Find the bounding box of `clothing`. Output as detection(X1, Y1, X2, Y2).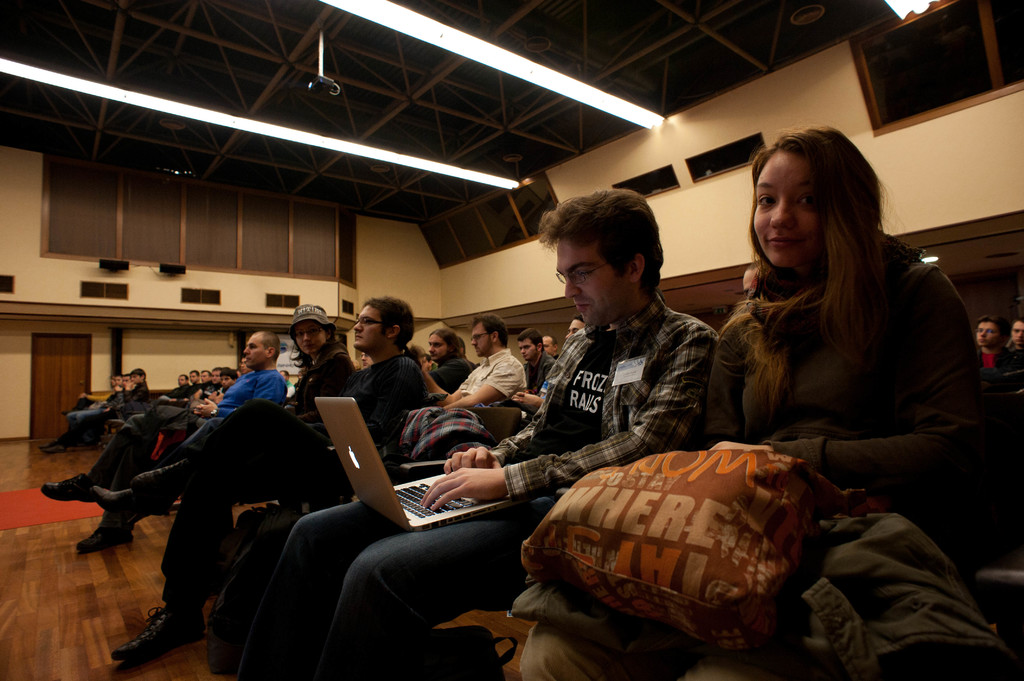
detection(61, 386, 155, 445).
